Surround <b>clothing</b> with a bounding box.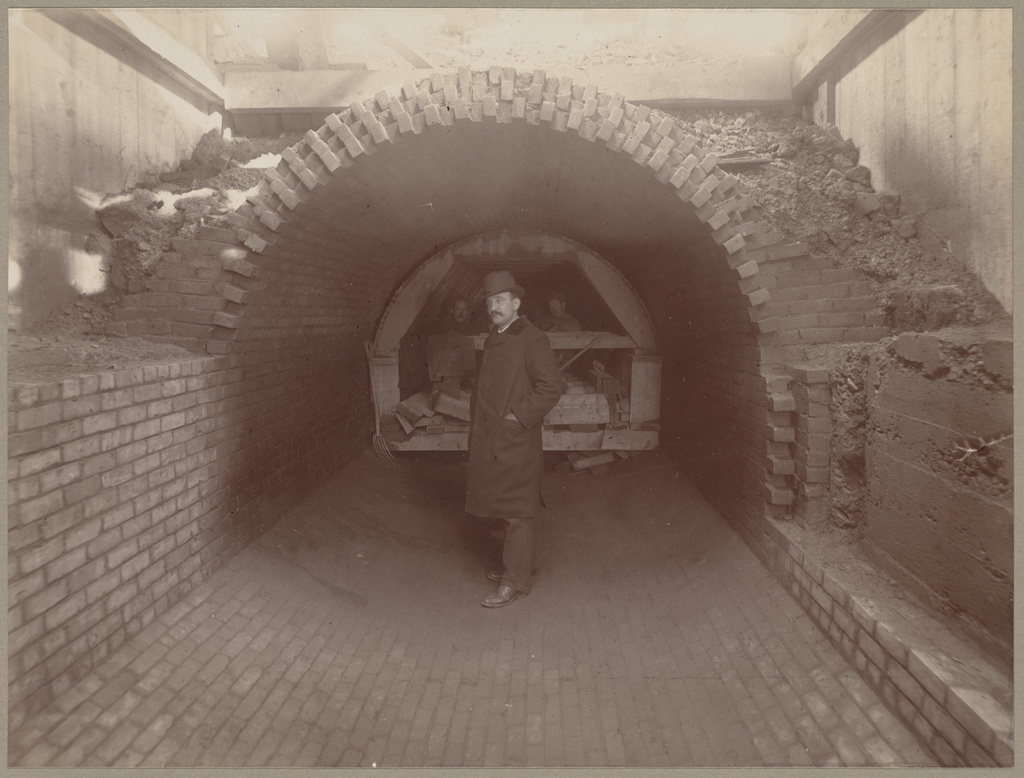
556:309:587:357.
